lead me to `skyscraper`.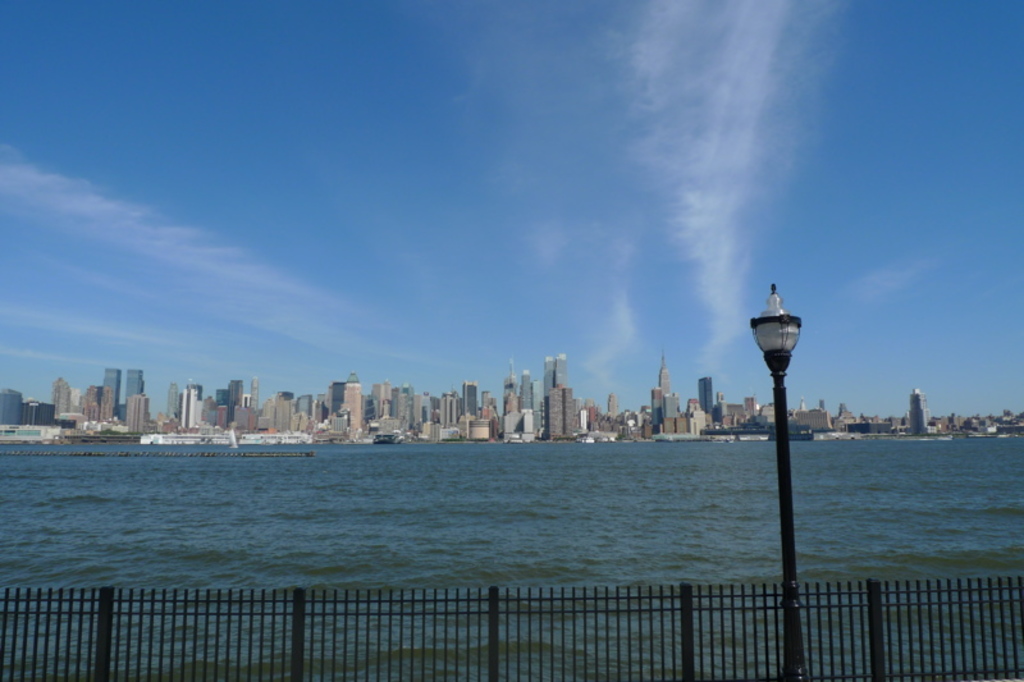
Lead to [20,399,49,426].
